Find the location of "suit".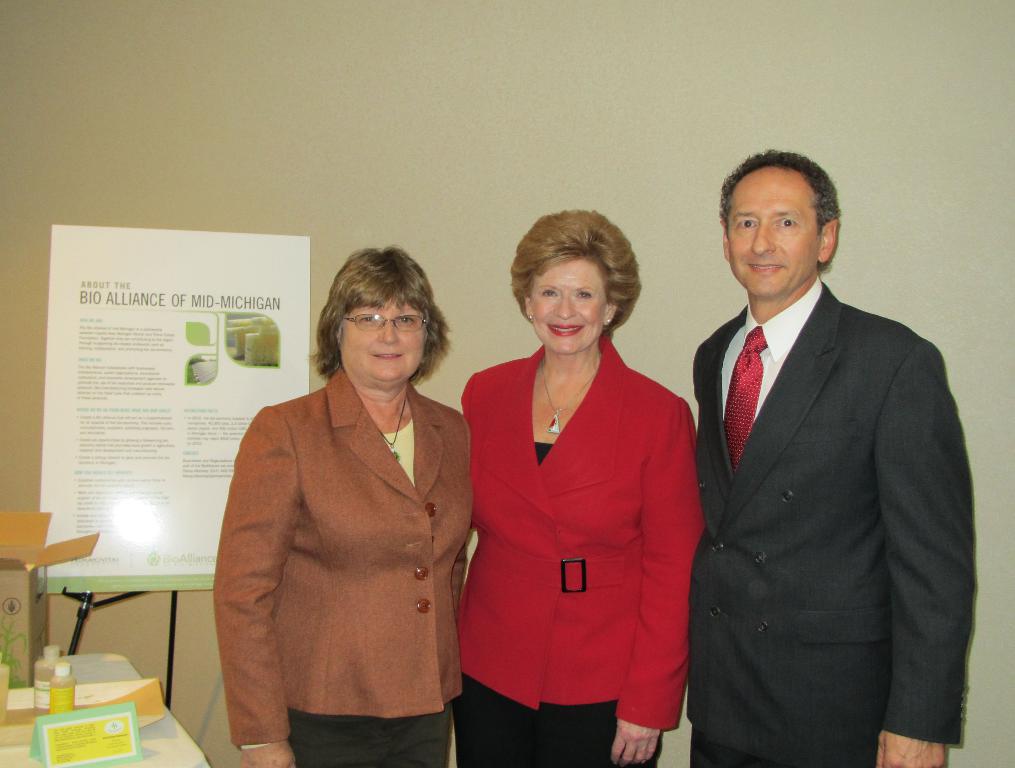
Location: 697 279 972 767.
